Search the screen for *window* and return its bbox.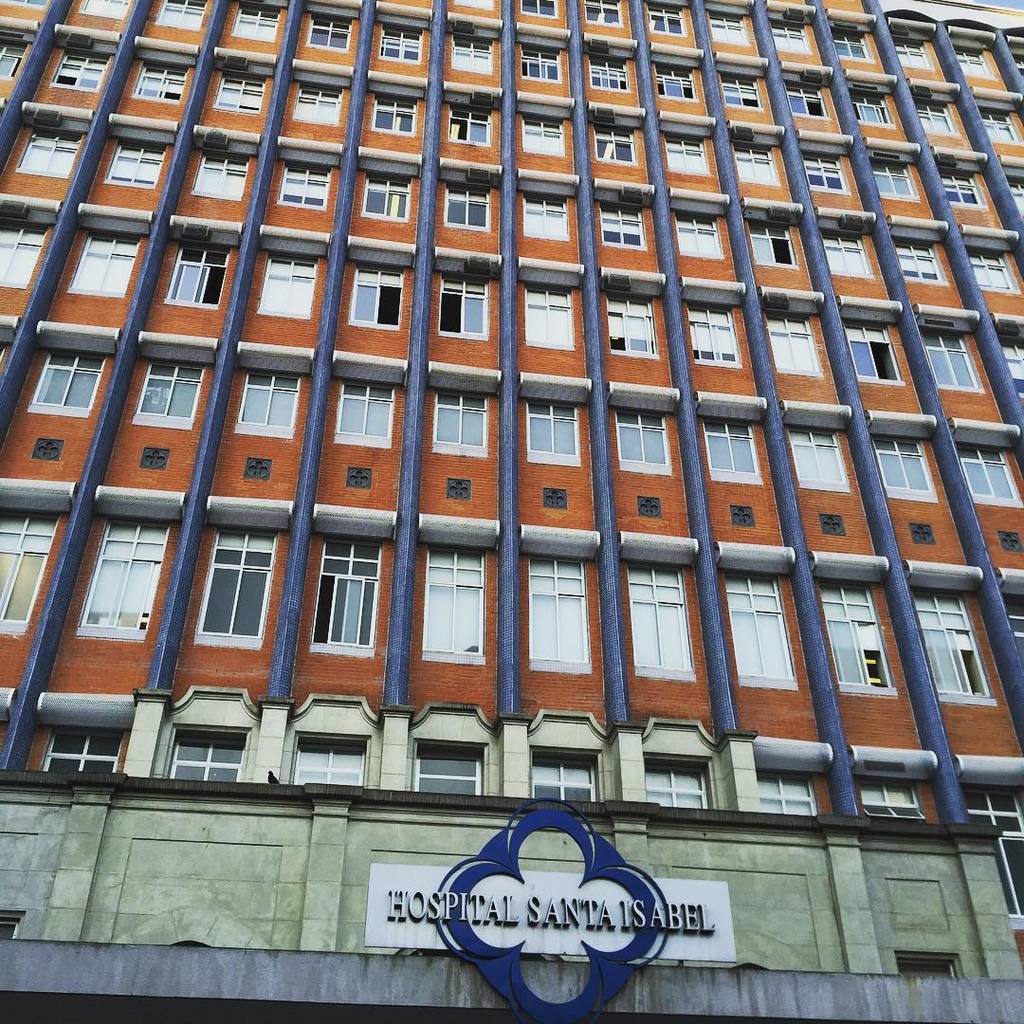
Found: (x1=706, y1=9, x2=754, y2=47).
